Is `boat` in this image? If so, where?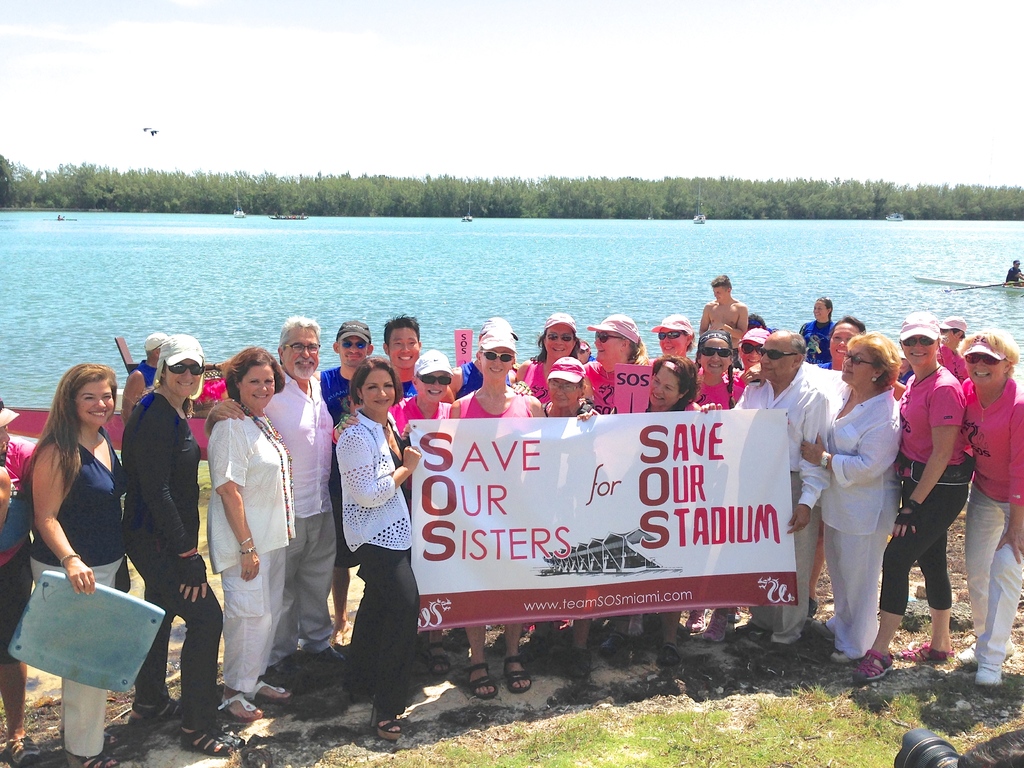
Yes, at 273:212:306:222.
